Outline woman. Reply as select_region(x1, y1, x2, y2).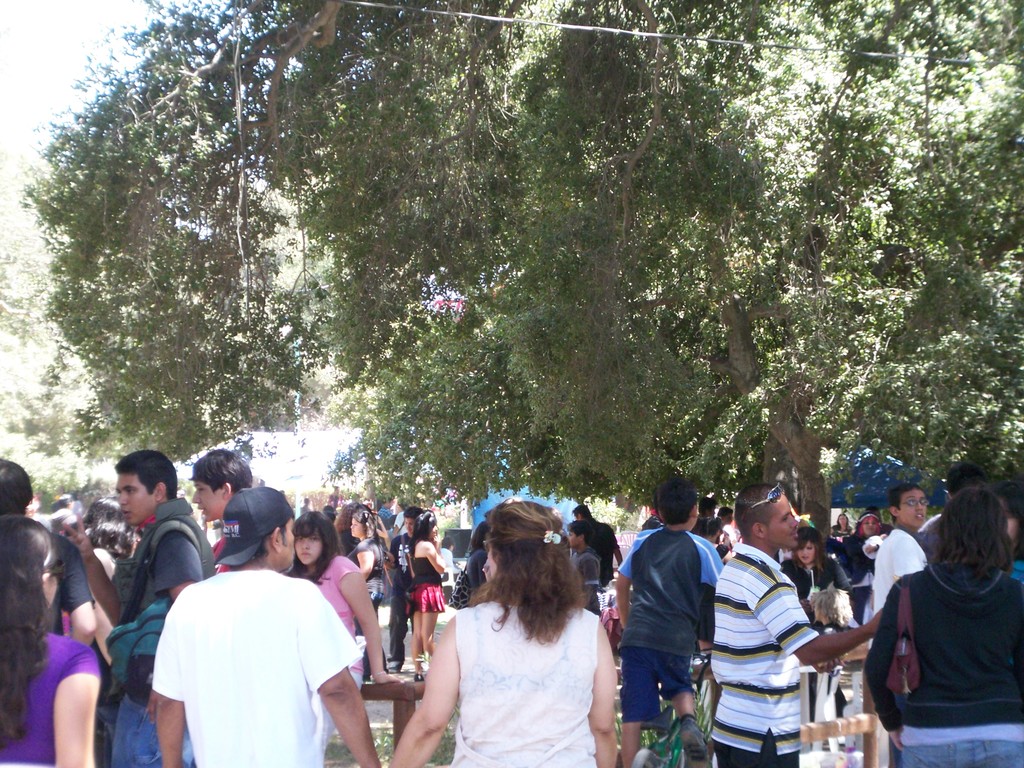
select_region(0, 517, 100, 767).
